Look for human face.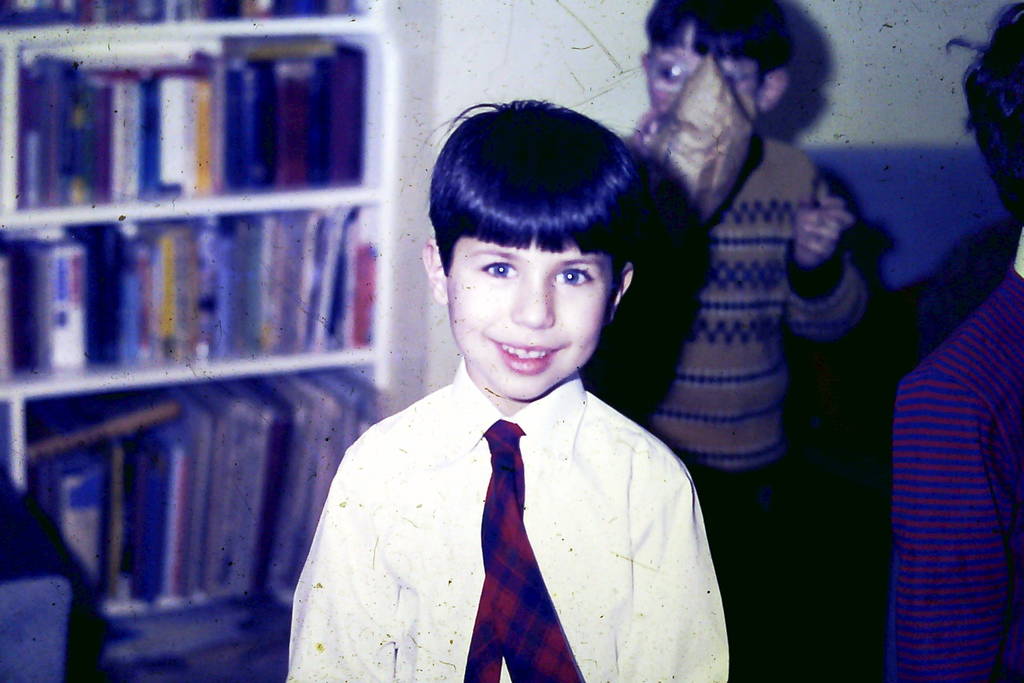
Found: 447 235 615 399.
